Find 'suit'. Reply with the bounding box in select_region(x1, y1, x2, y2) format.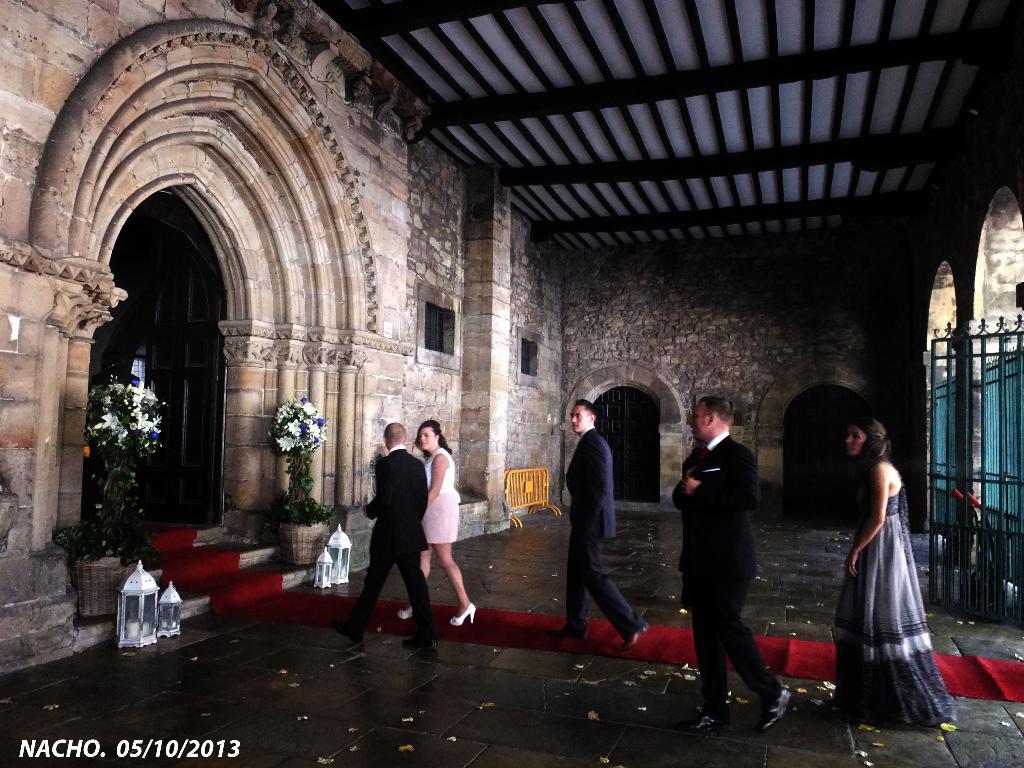
select_region(562, 423, 639, 632).
